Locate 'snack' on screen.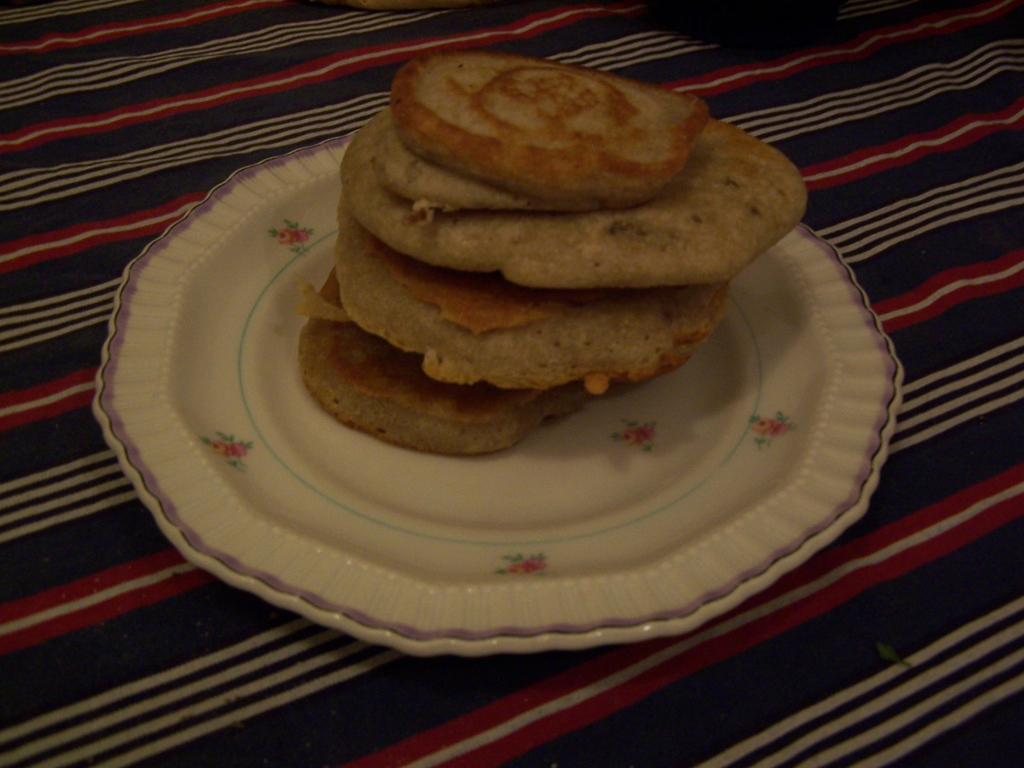
On screen at [293,53,808,458].
